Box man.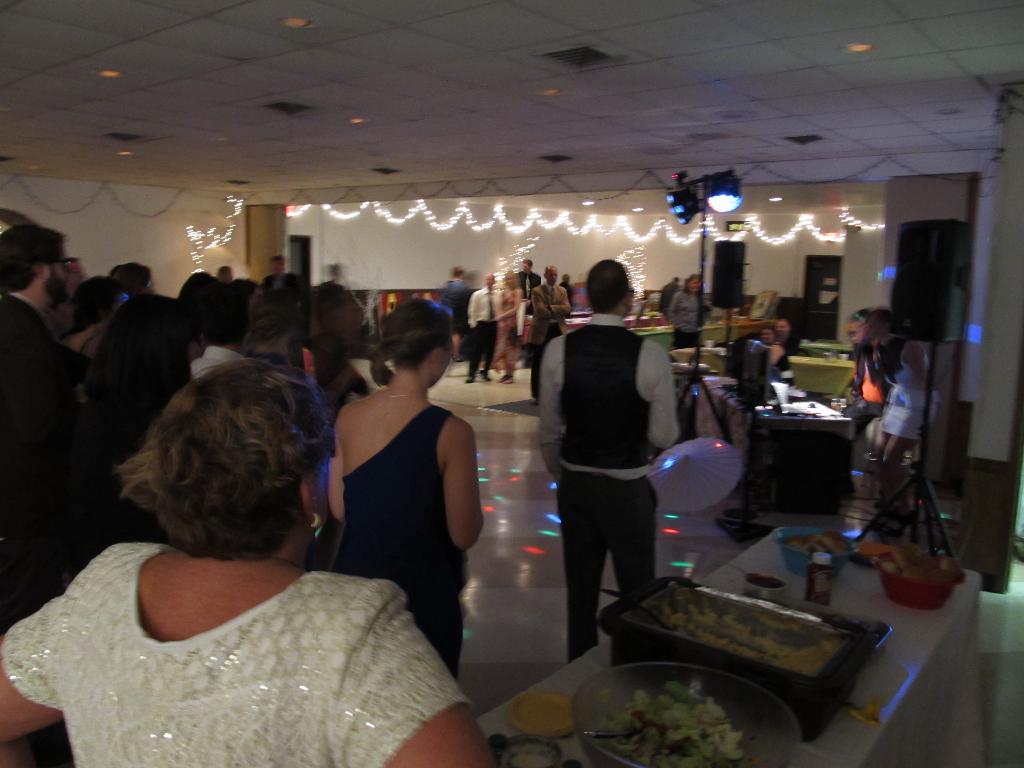
[left=262, top=252, right=290, bottom=300].
